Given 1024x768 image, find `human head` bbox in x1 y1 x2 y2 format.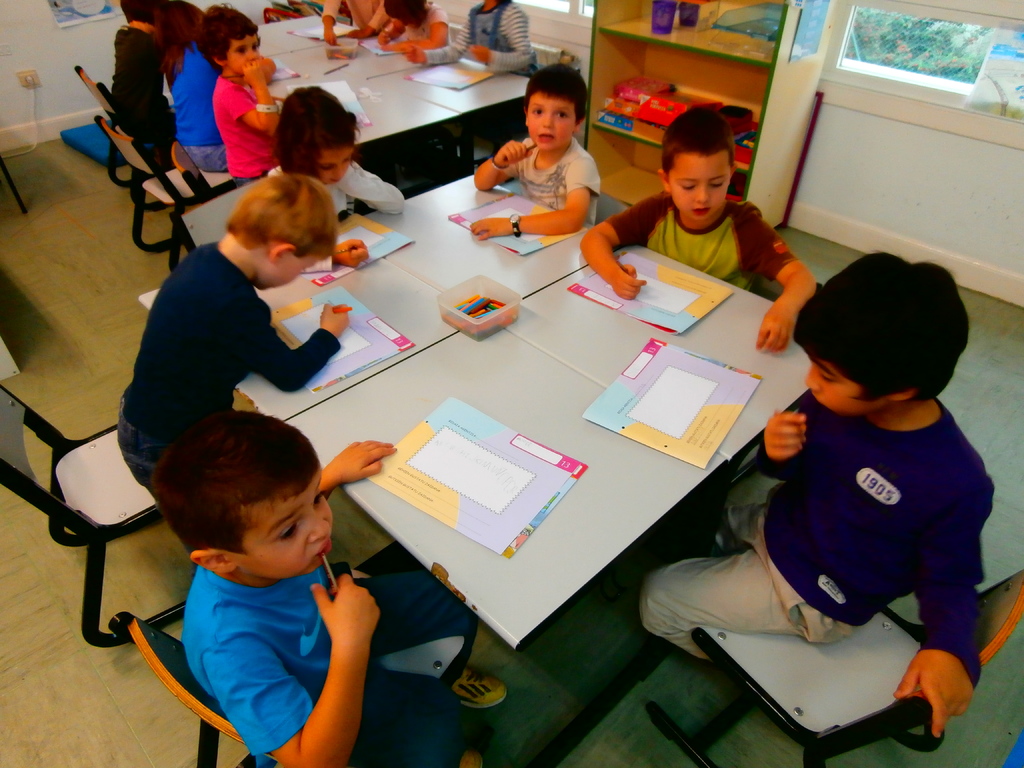
799 254 970 414.
